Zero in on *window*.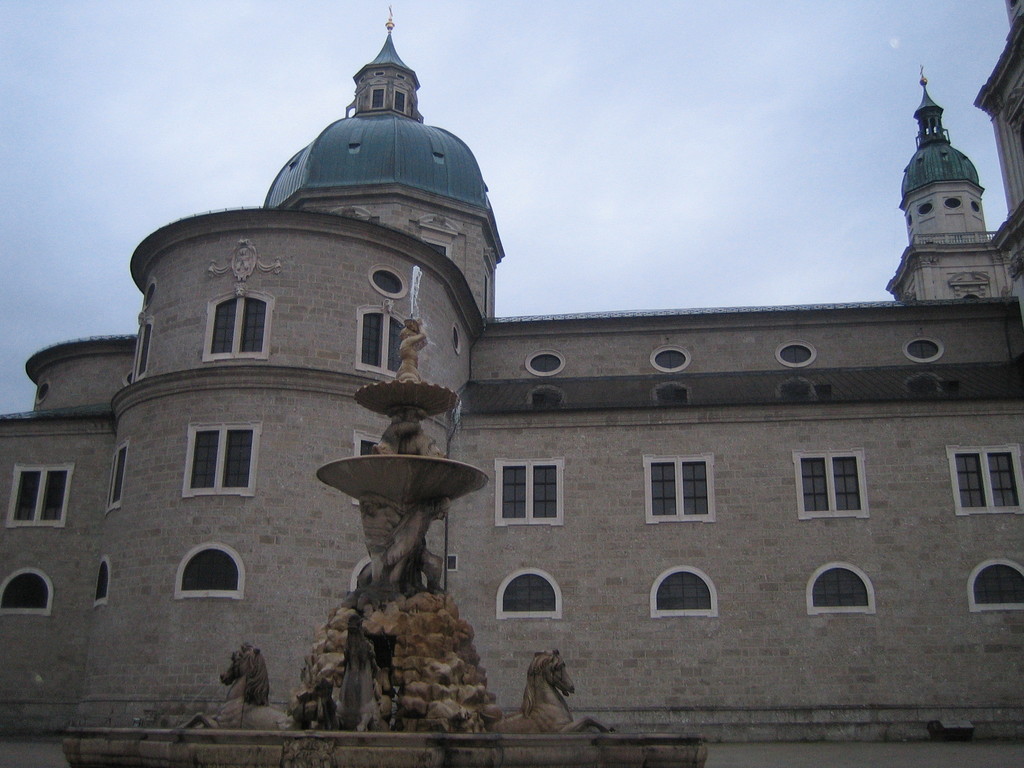
Zeroed in: (left=945, top=198, right=960, bottom=209).
